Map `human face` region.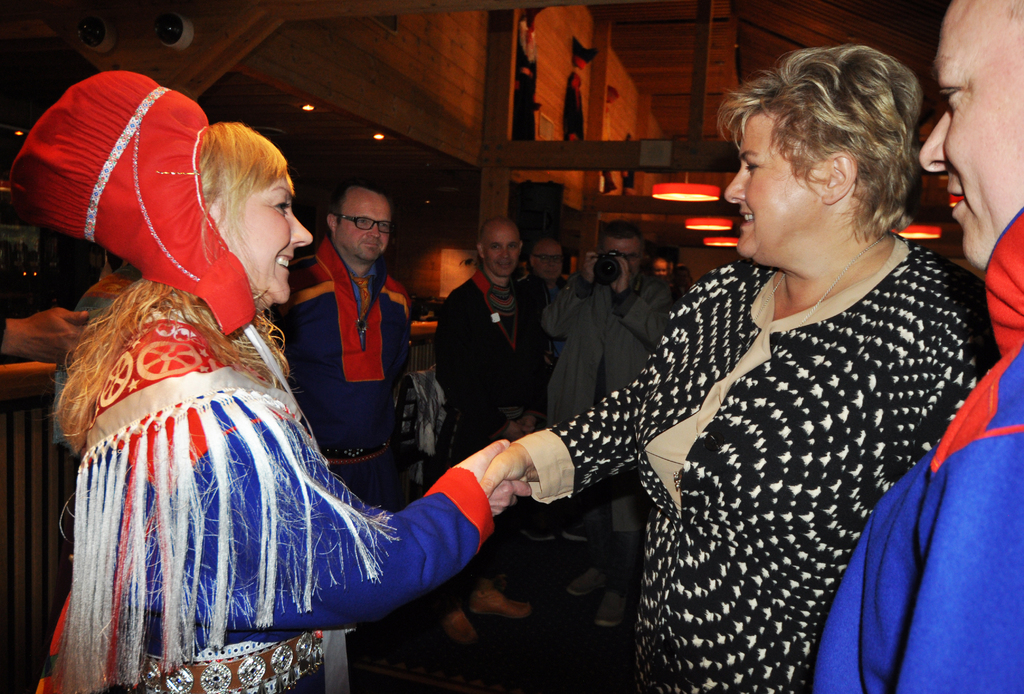
Mapped to rect(537, 244, 561, 280).
